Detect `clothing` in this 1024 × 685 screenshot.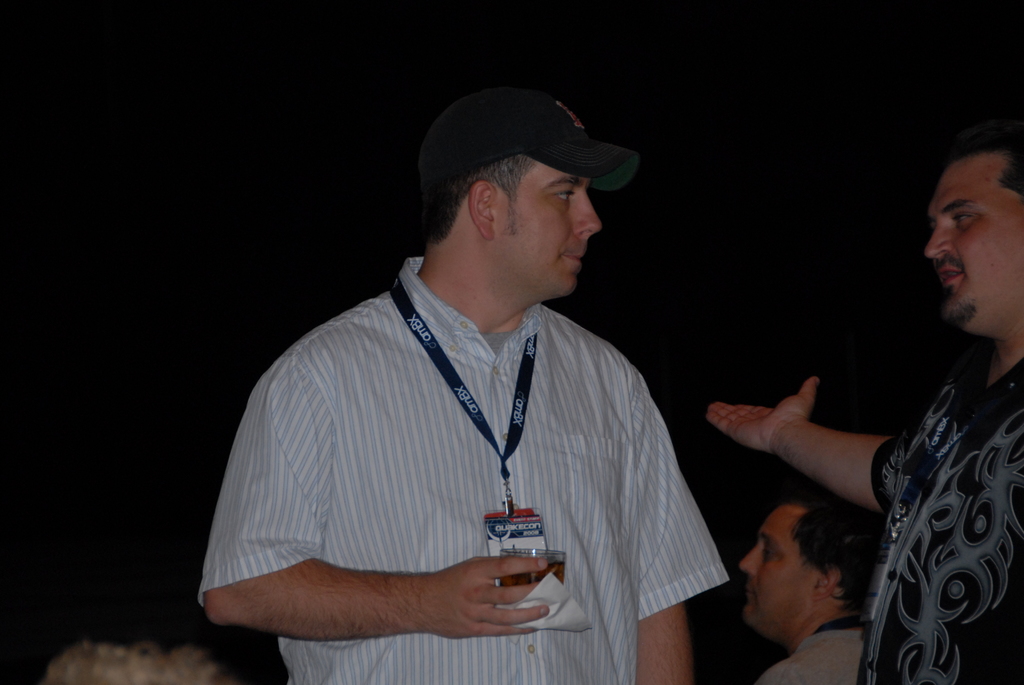
Detection: (757,618,869,684).
